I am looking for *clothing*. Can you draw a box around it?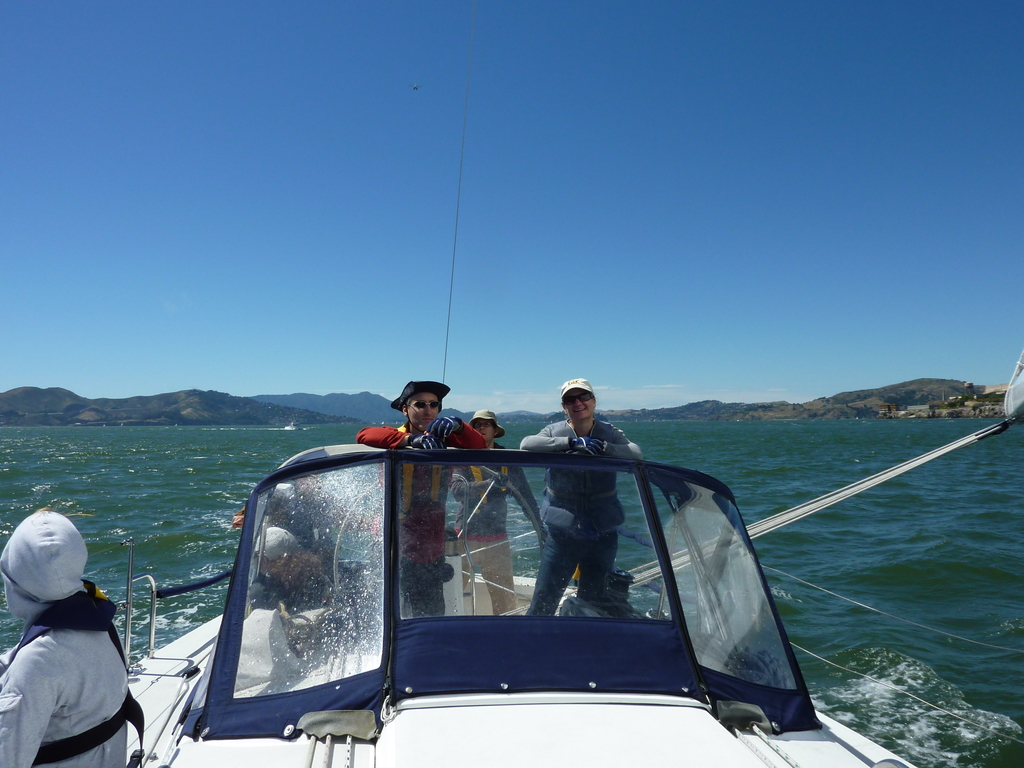
Sure, the bounding box is Rect(354, 417, 494, 618).
